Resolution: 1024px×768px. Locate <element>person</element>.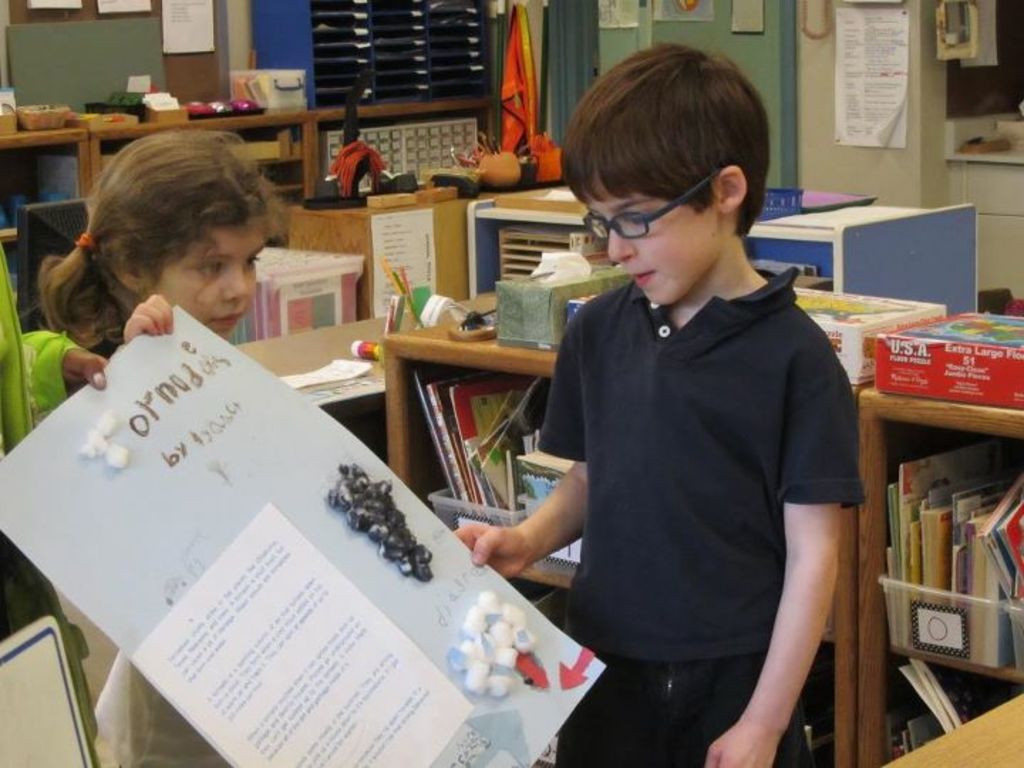
locate(41, 128, 280, 767).
